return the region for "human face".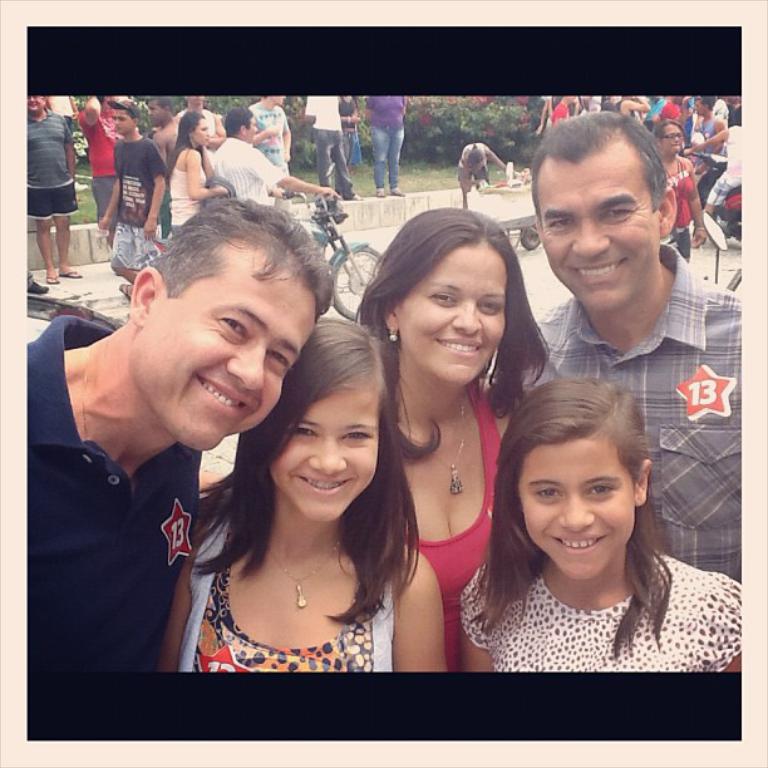
detection(274, 395, 376, 521).
